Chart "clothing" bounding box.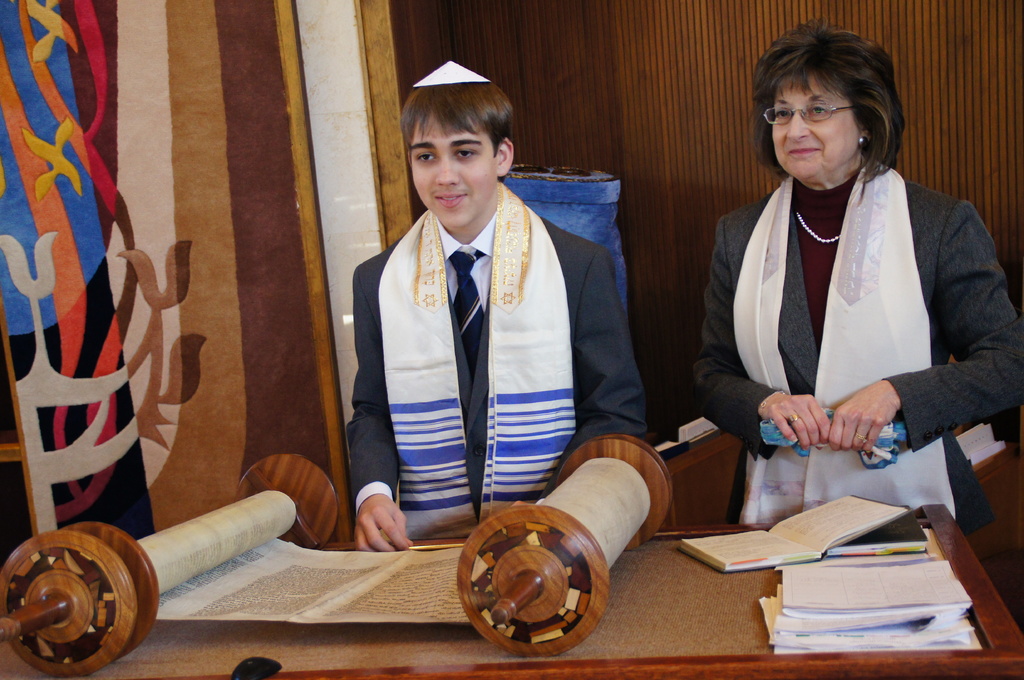
Charted: (346,178,650,536).
